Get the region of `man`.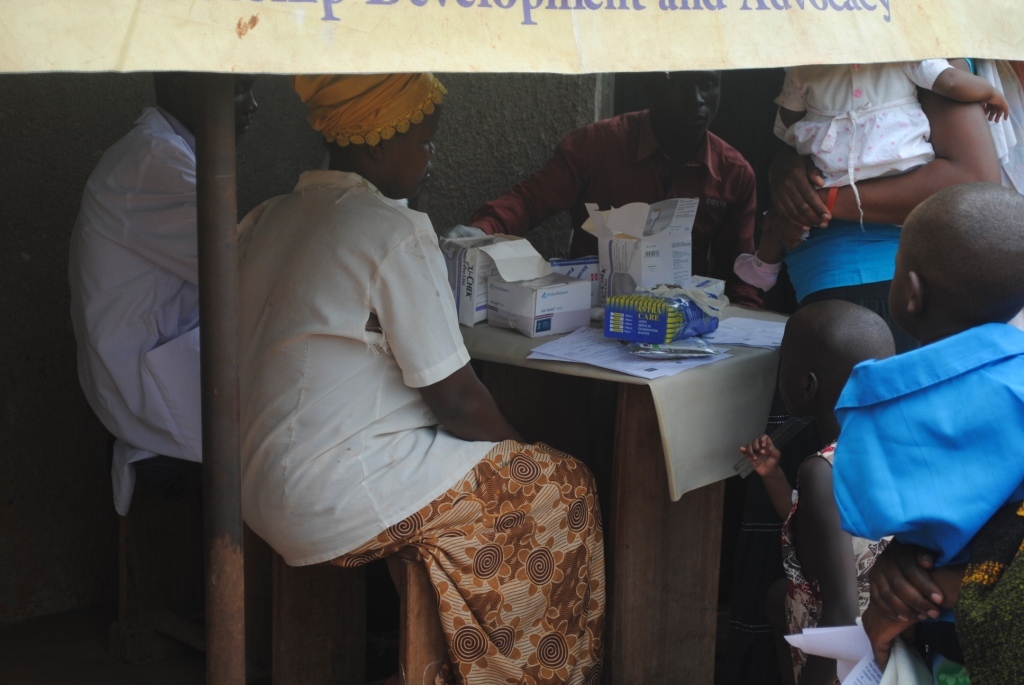
66,67,257,460.
